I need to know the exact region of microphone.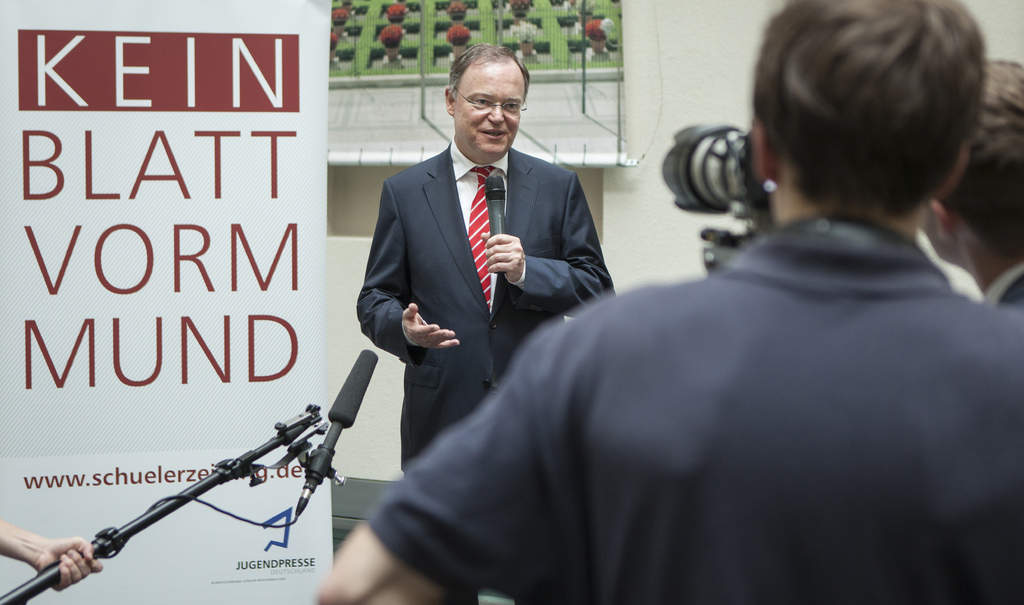
Region: {"x1": 285, "y1": 348, "x2": 380, "y2": 506}.
